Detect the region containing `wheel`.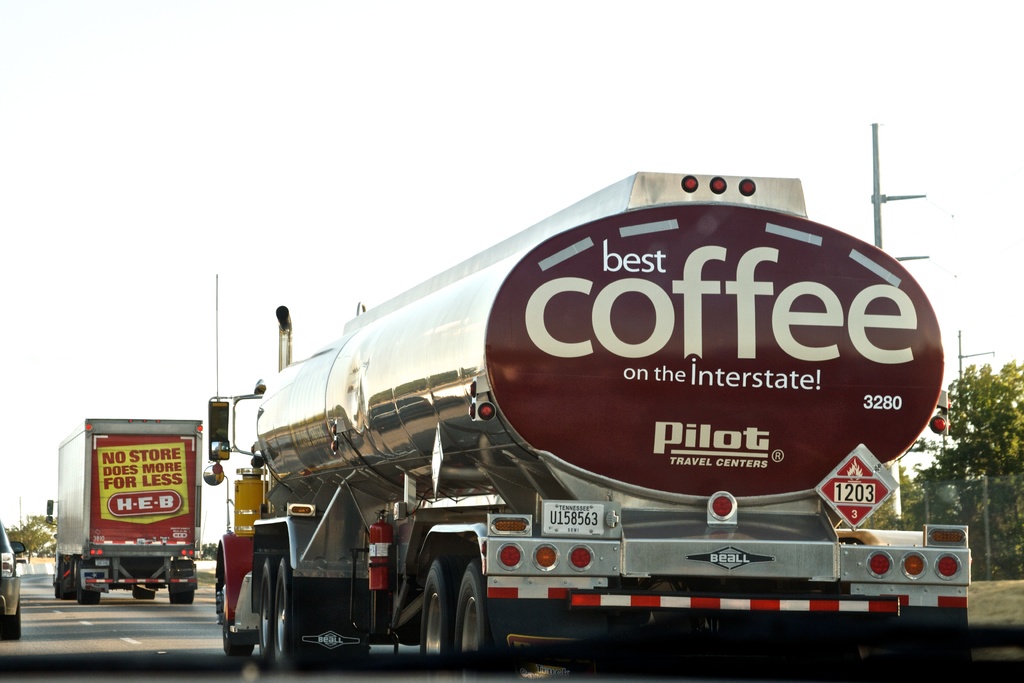
BBox(134, 587, 154, 600).
